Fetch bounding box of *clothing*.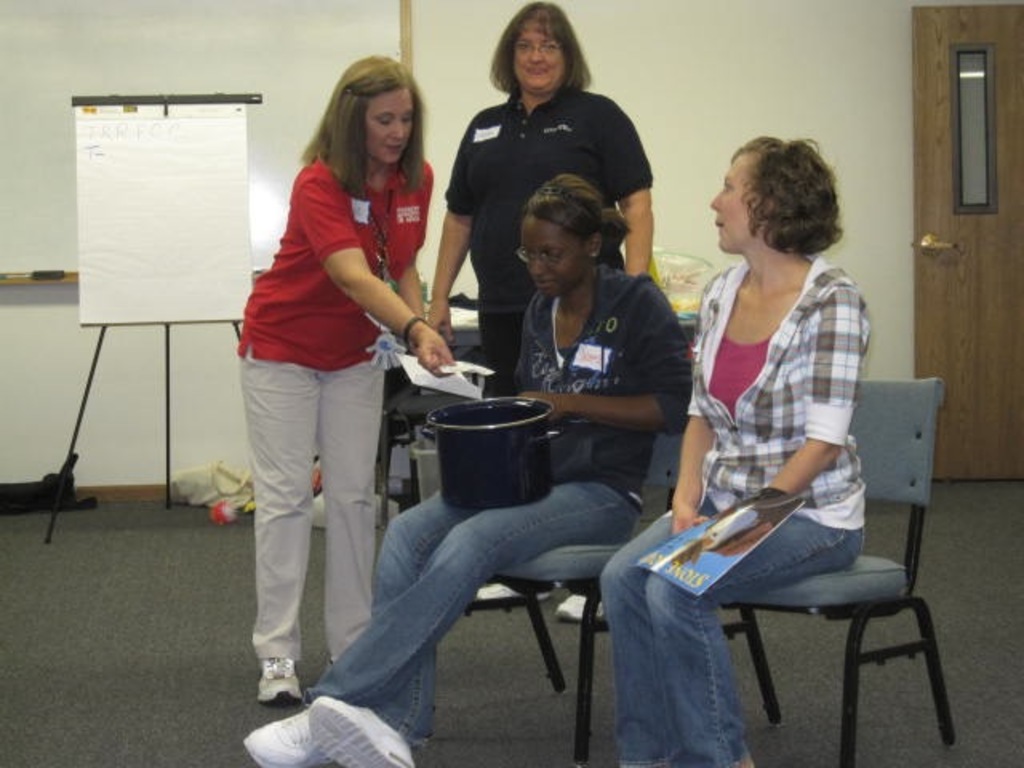
Bbox: region(430, 90, 672, 403).
